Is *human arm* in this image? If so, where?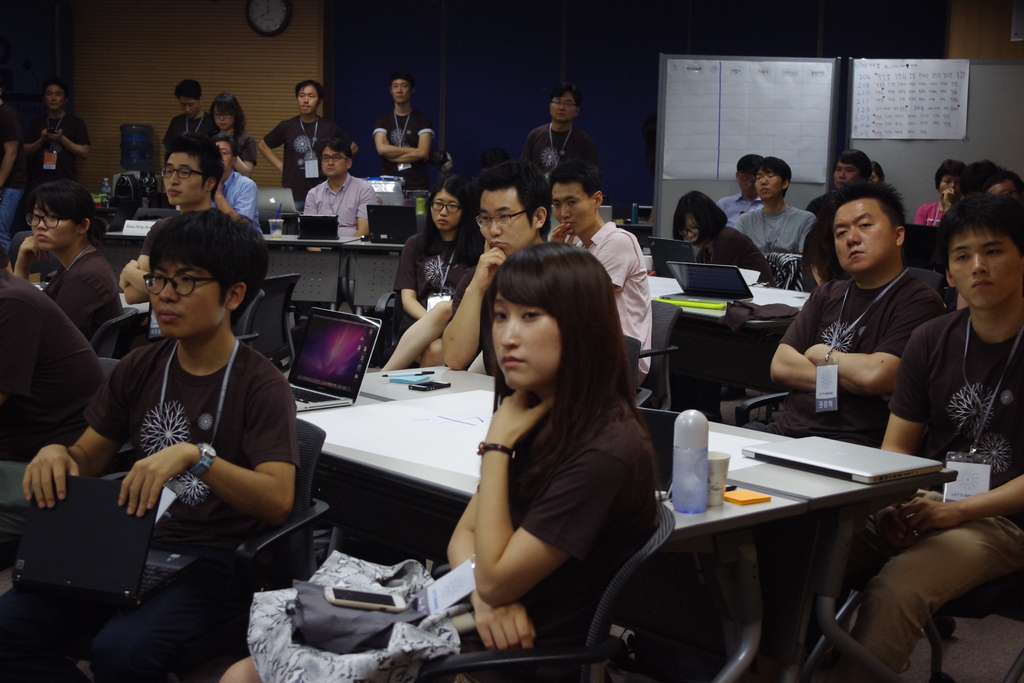
Yes, at {"x1": 53, "y1": 104, "x2": 96, "y2": 161}.
